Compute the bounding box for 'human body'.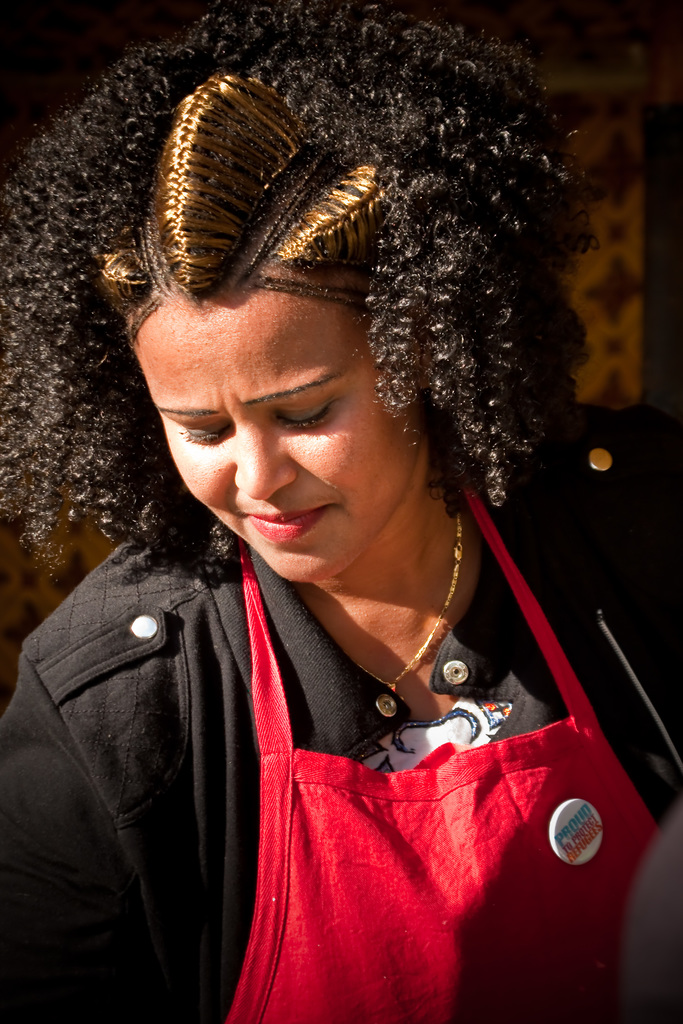
bbox=(1, 10, 675, 1021).
